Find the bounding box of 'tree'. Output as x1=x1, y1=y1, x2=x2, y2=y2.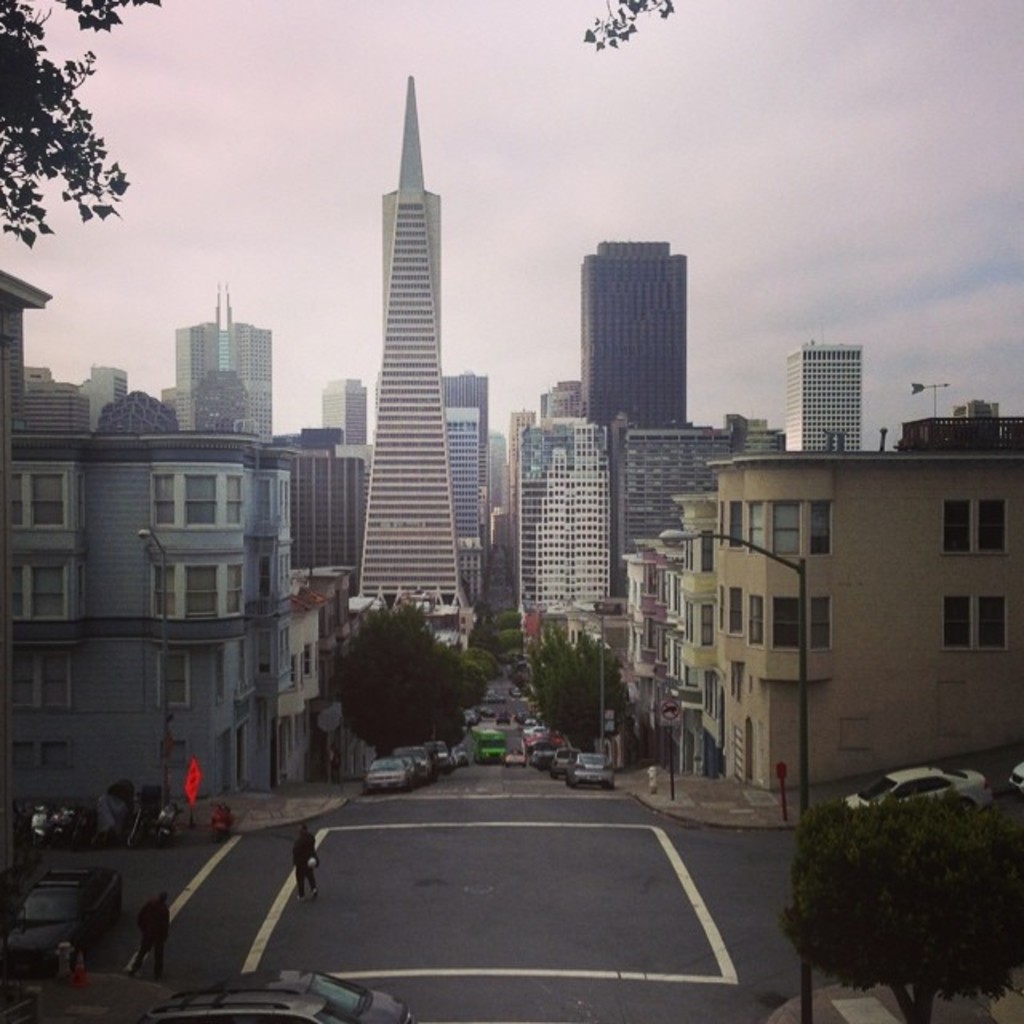
x1=0, y1=0, x2=190, y2=322.
